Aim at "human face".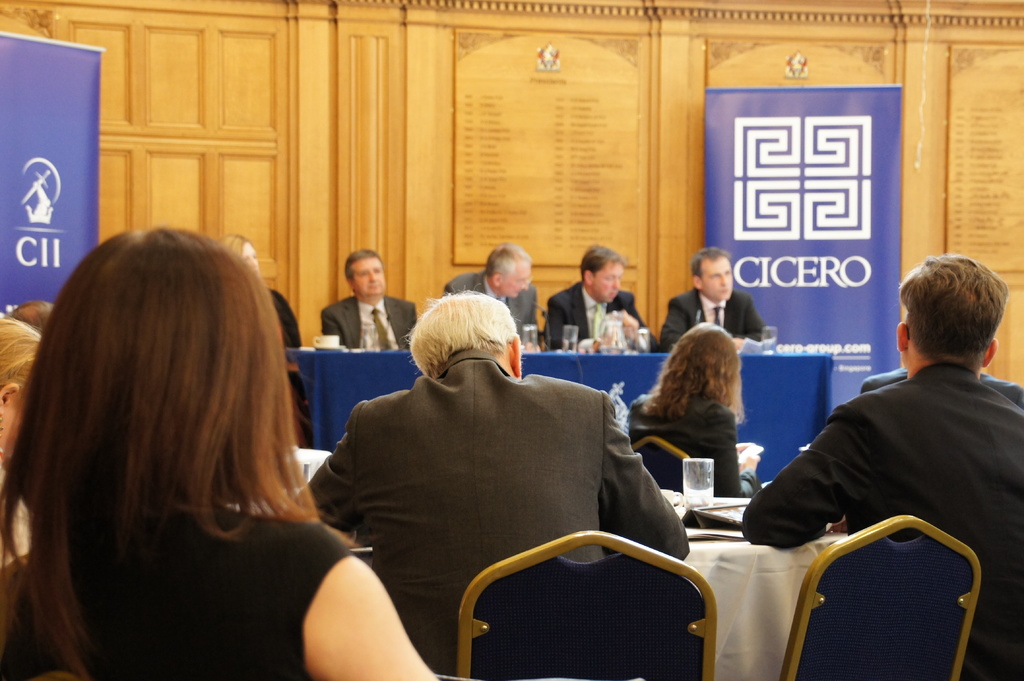
Aimed at 504 259 534 293.
